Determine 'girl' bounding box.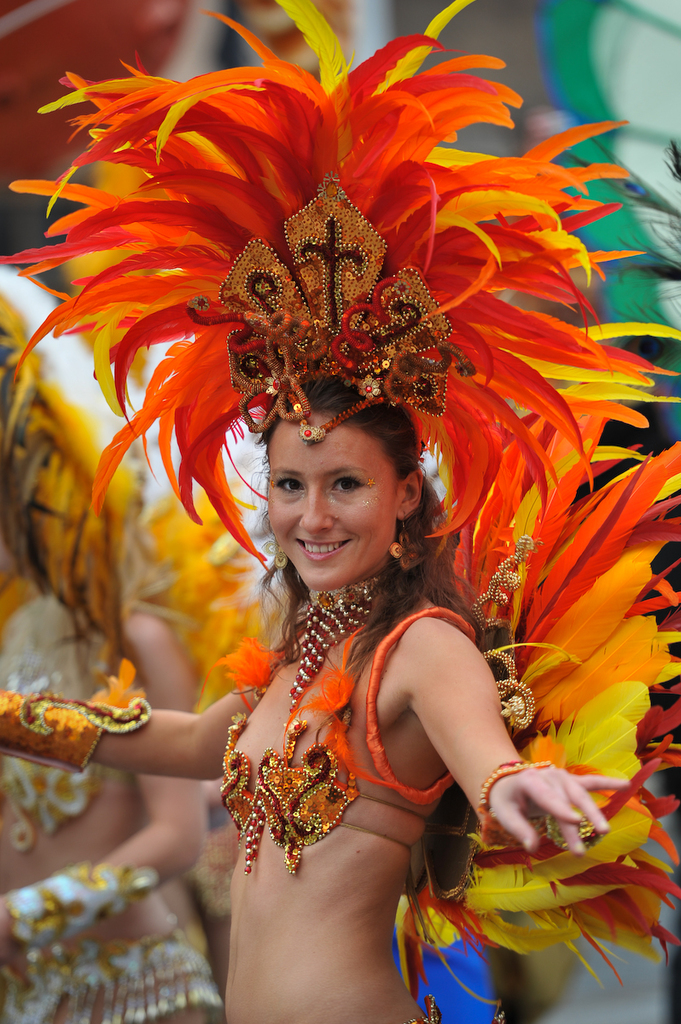
Determined: rect(0, 0, 680, 1023).
